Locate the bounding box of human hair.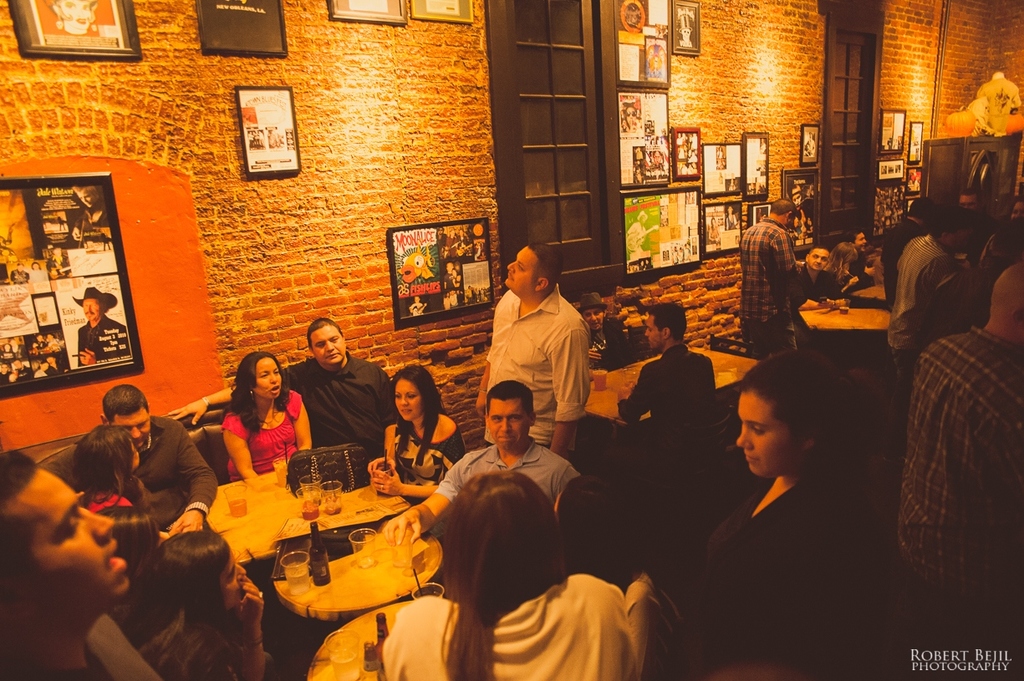
Bounding box: (left=647, top=303, right=686, bottom=338).
